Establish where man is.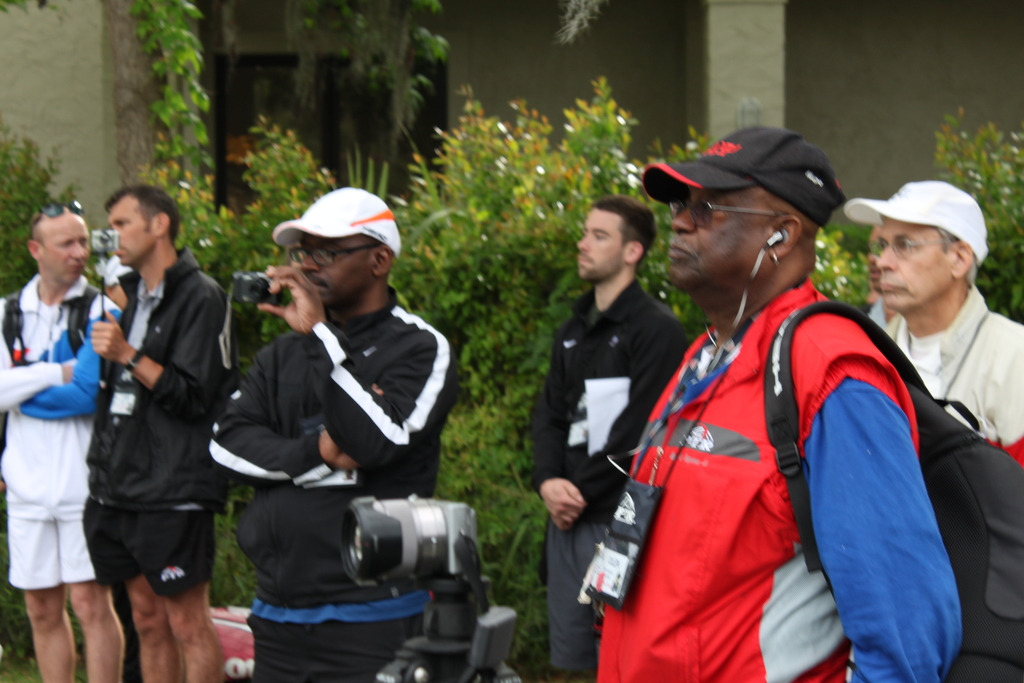
Established at <bbox>61, 173, 234, 673</bbox>.
